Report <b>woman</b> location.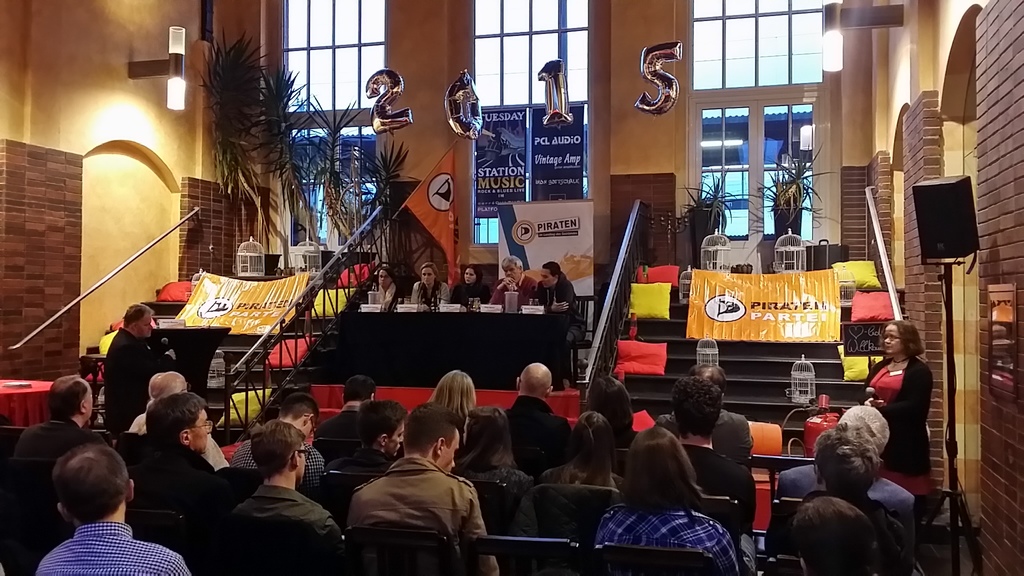
Report: detection(451, 266, 488, 308).
